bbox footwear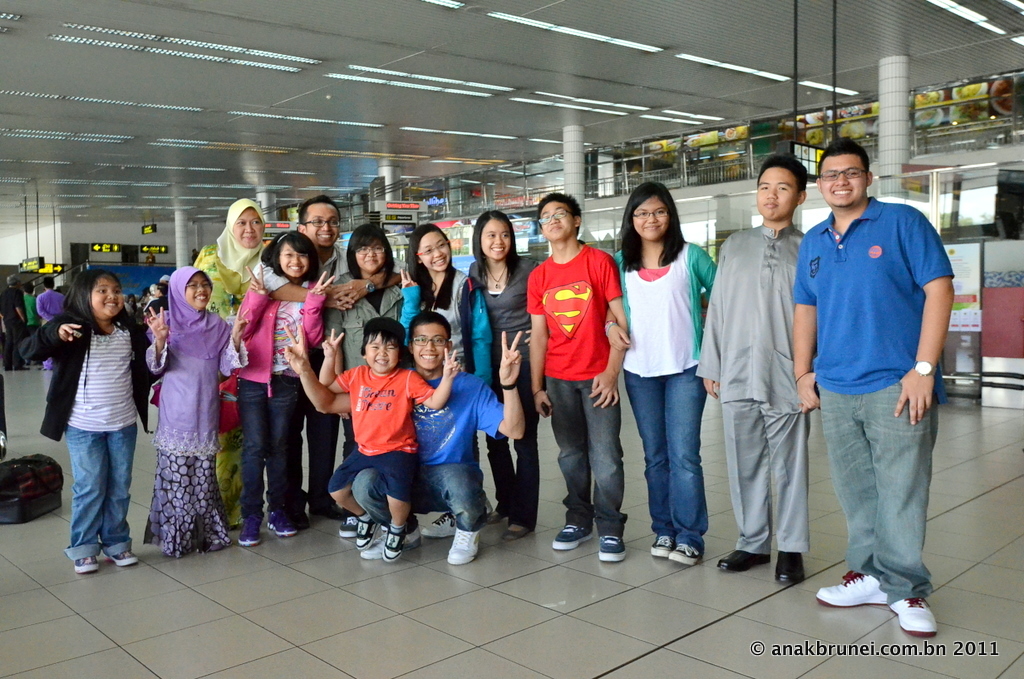
(left=882, top=594, right=932, bottom=636)
